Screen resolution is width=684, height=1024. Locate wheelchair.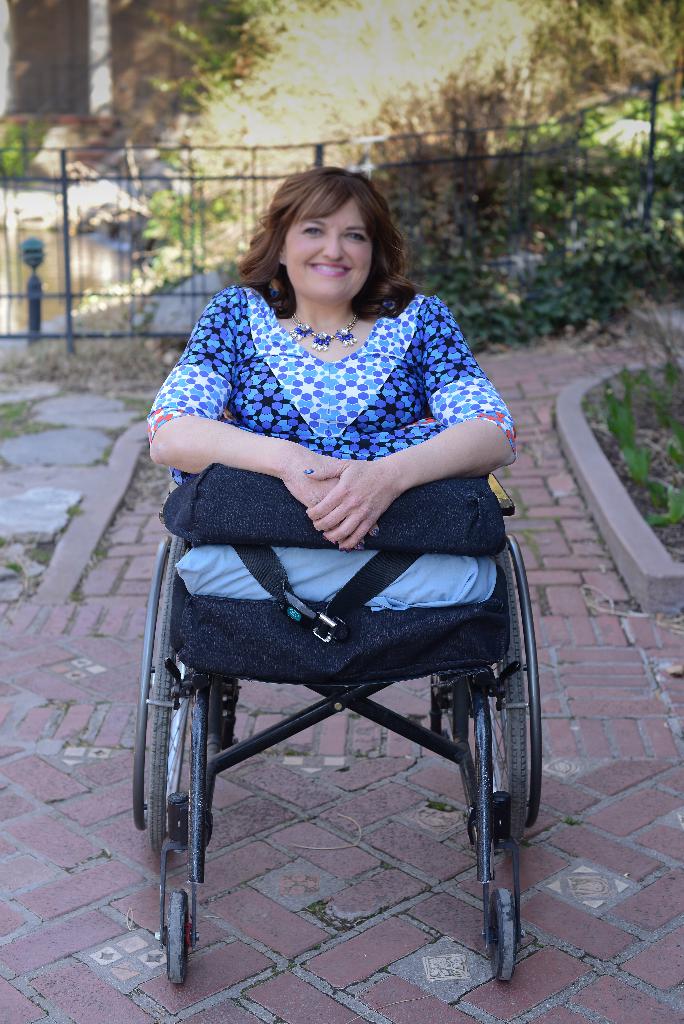
pyautogui.locateOnScreen(149, 525, 522, 948).
